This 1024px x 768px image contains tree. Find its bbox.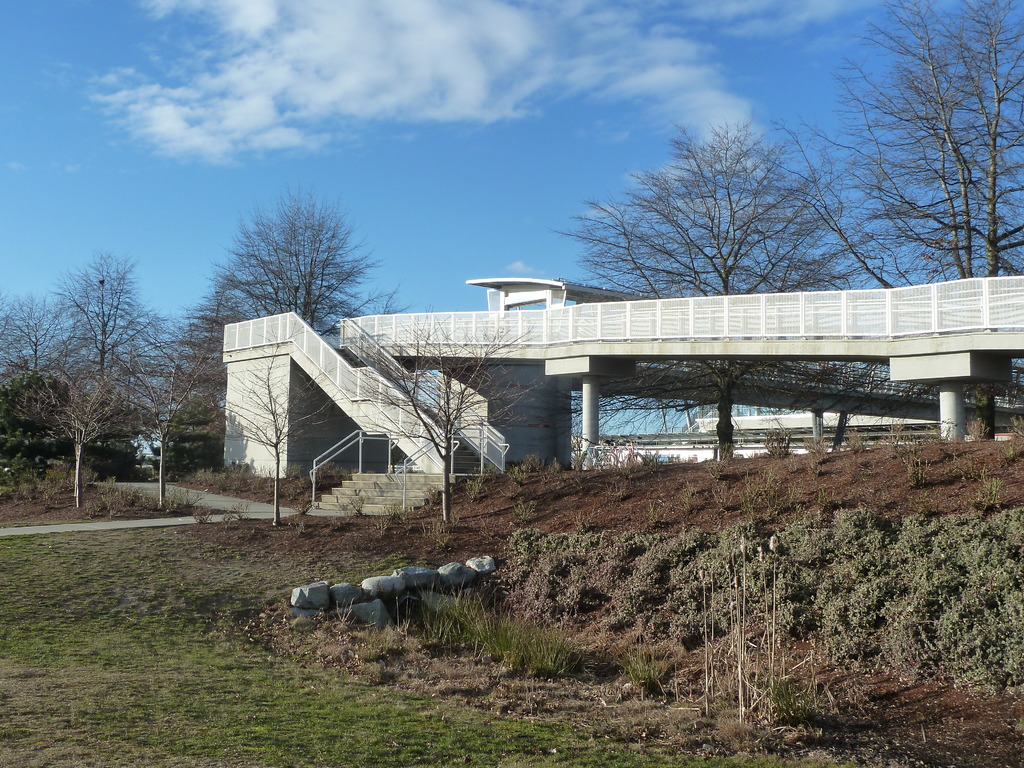
rect(0, 284, 38, 478).
